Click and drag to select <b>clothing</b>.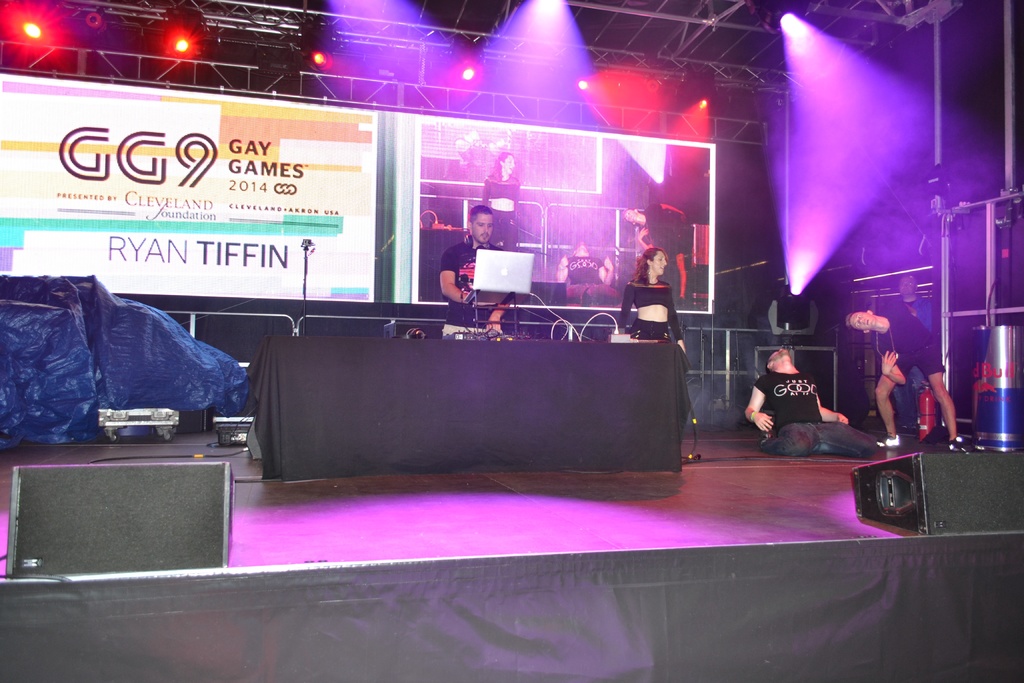
Selection: [438,241,505,336].
